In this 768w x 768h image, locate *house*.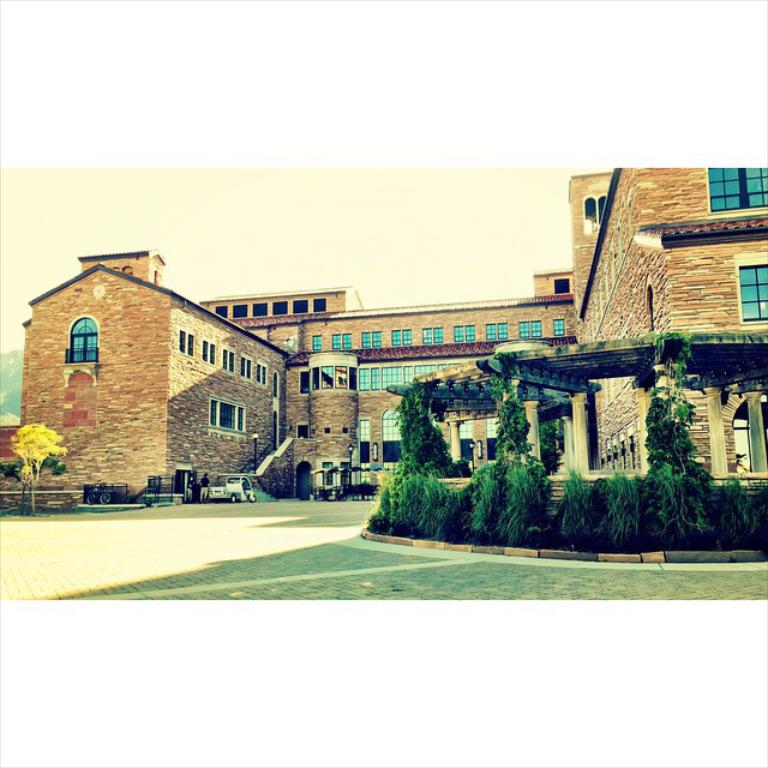
Bounding box: <box>196,168,767,492</box>.
